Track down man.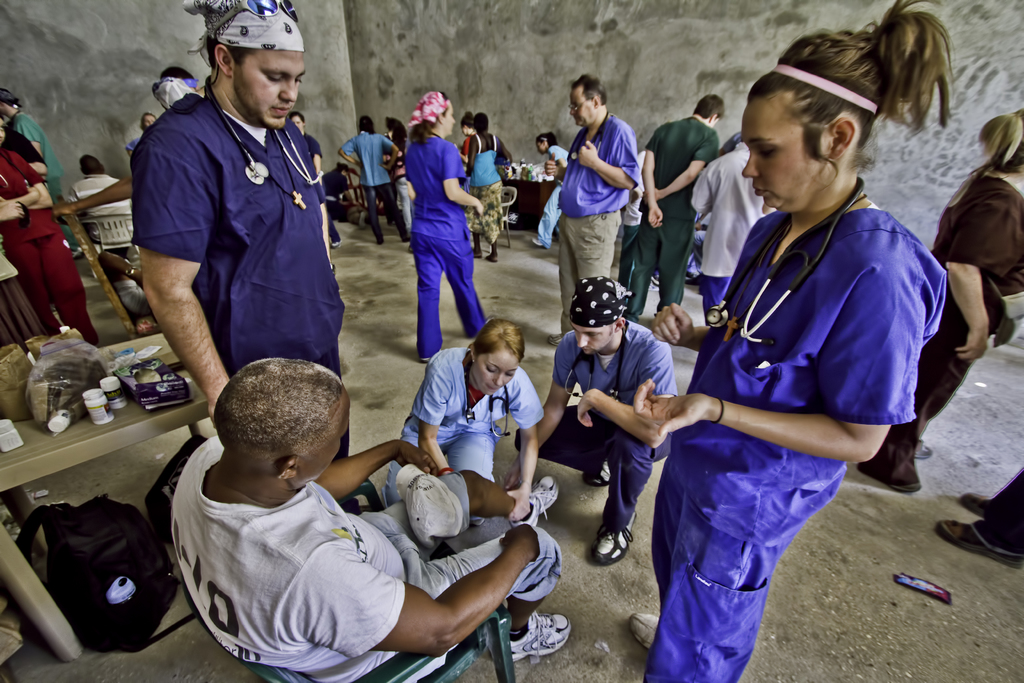
Tracked to crop(118, 29, 358, 429).
